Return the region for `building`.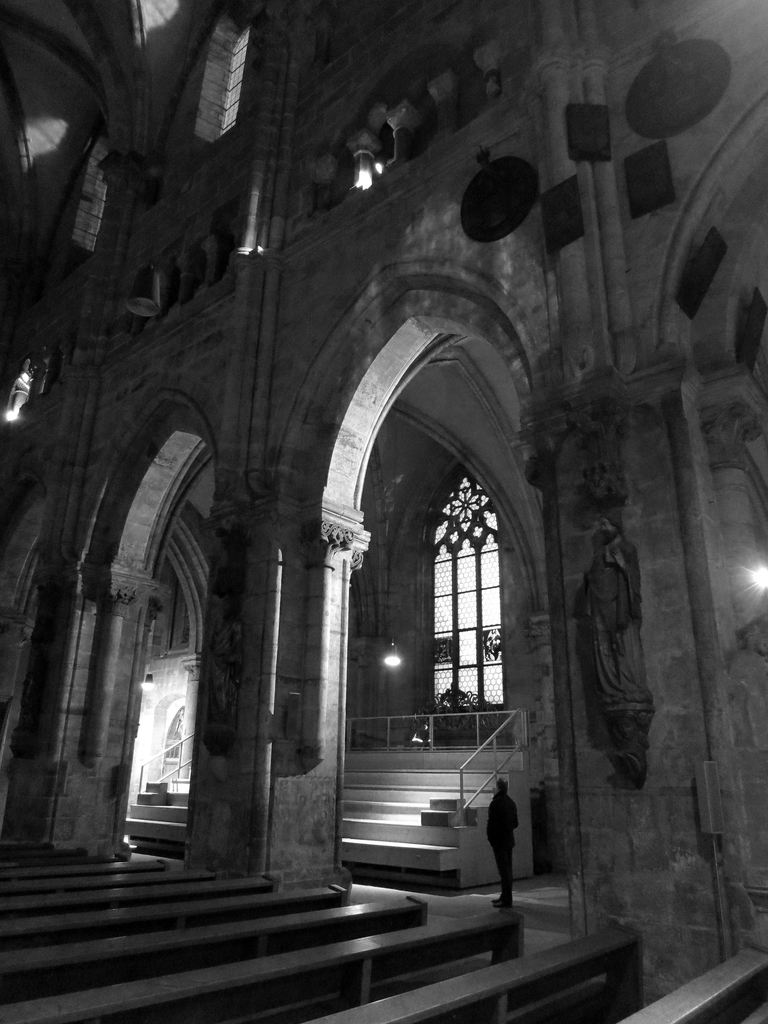
[left=1, top=0, right=763, bottom=1023].
